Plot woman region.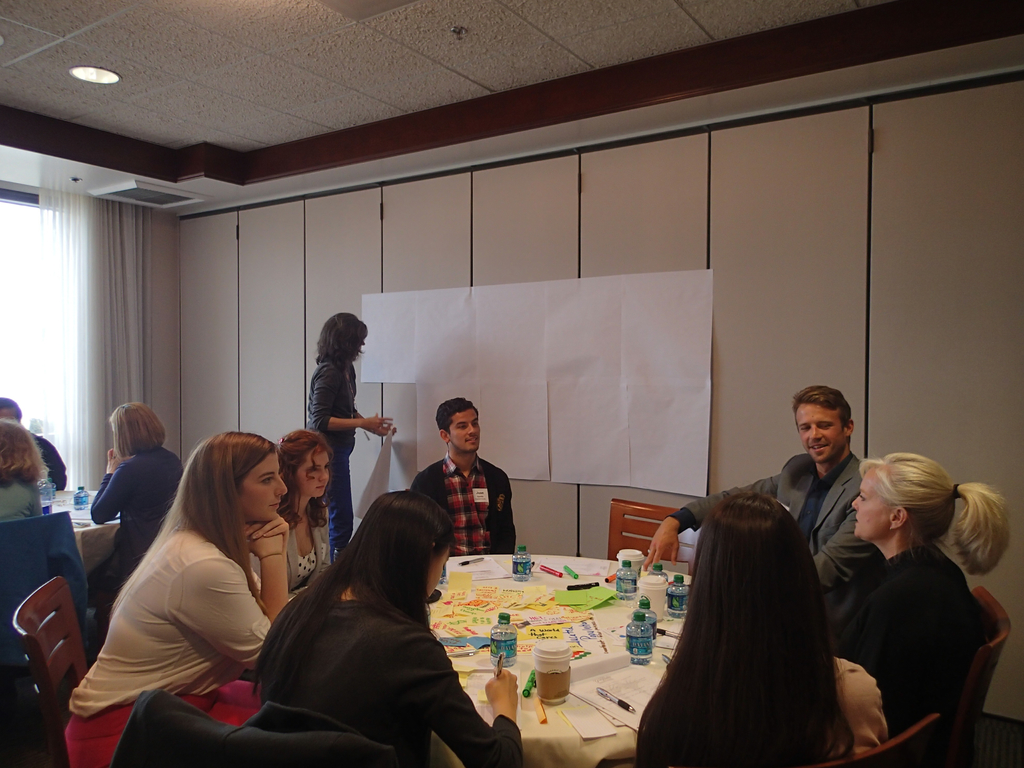
Plotted at <bbox>245, 424, 336, 598</bbox>.
